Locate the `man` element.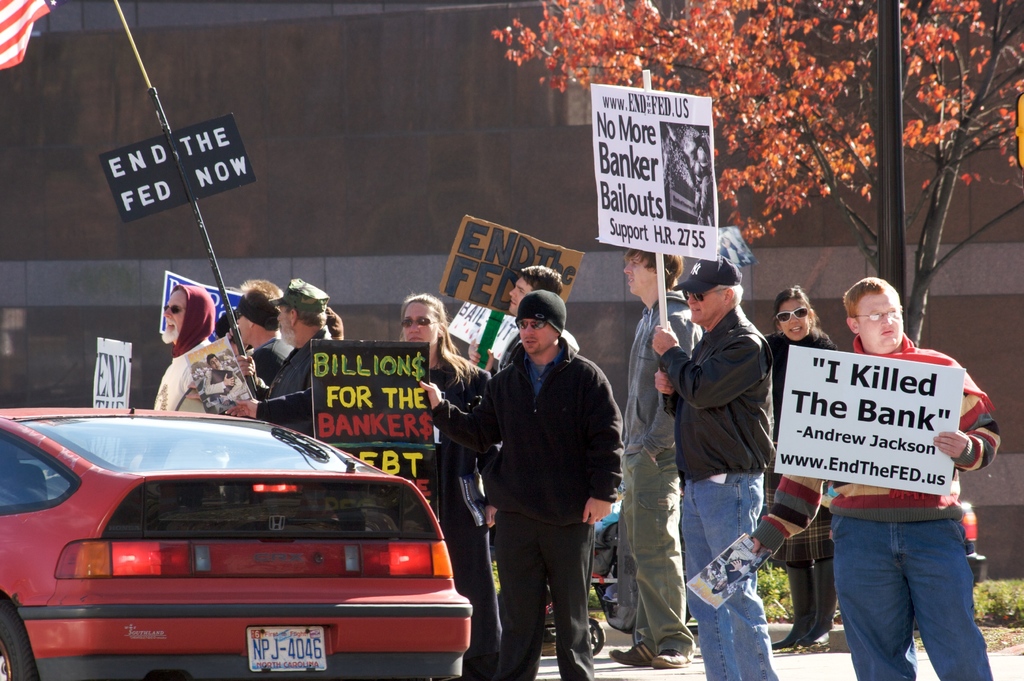
Element bbox: locate(146, 282, 221, 412).
